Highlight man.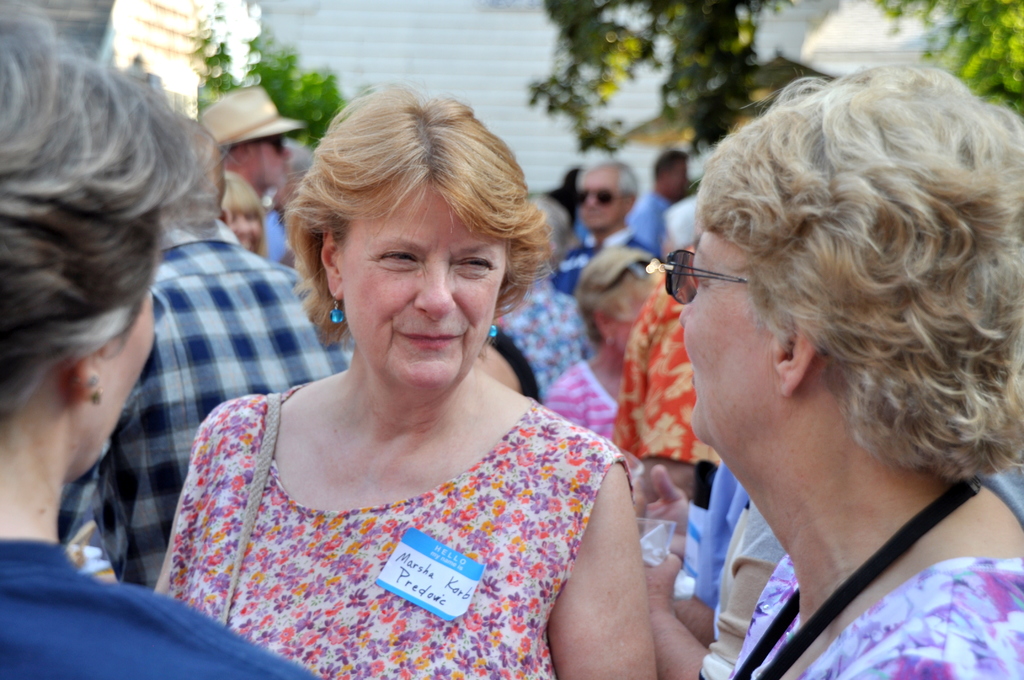
Highlighted region: BBox(61, 117, 344, 580).
